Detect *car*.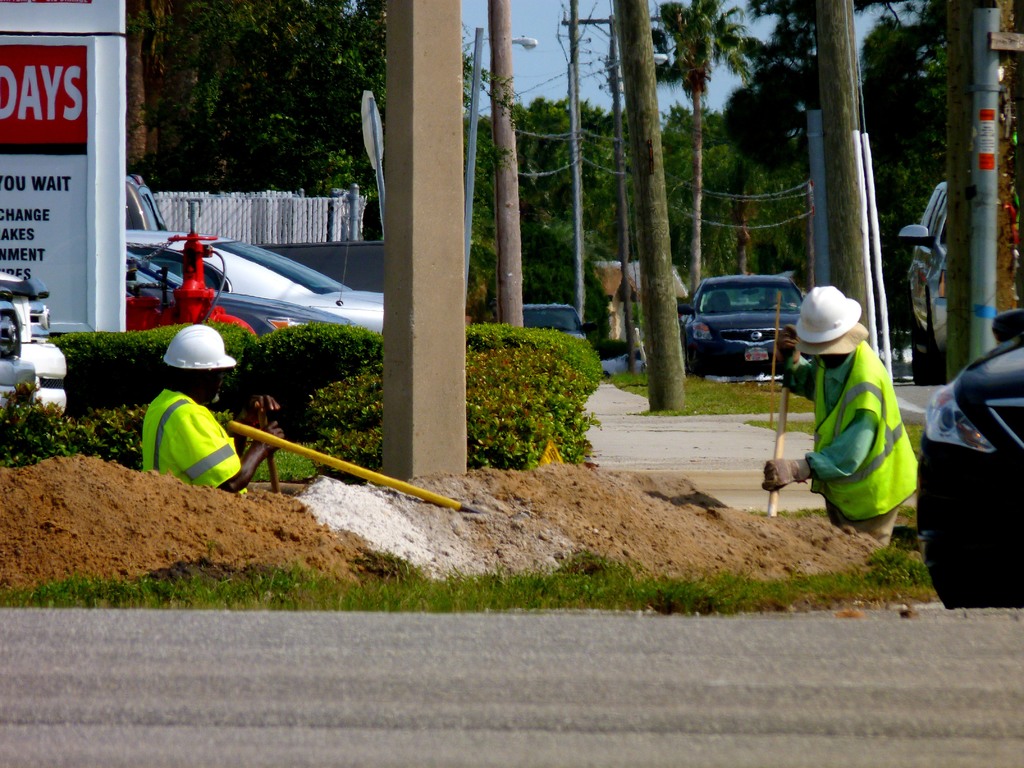
Detected at 132/252/352/338.
